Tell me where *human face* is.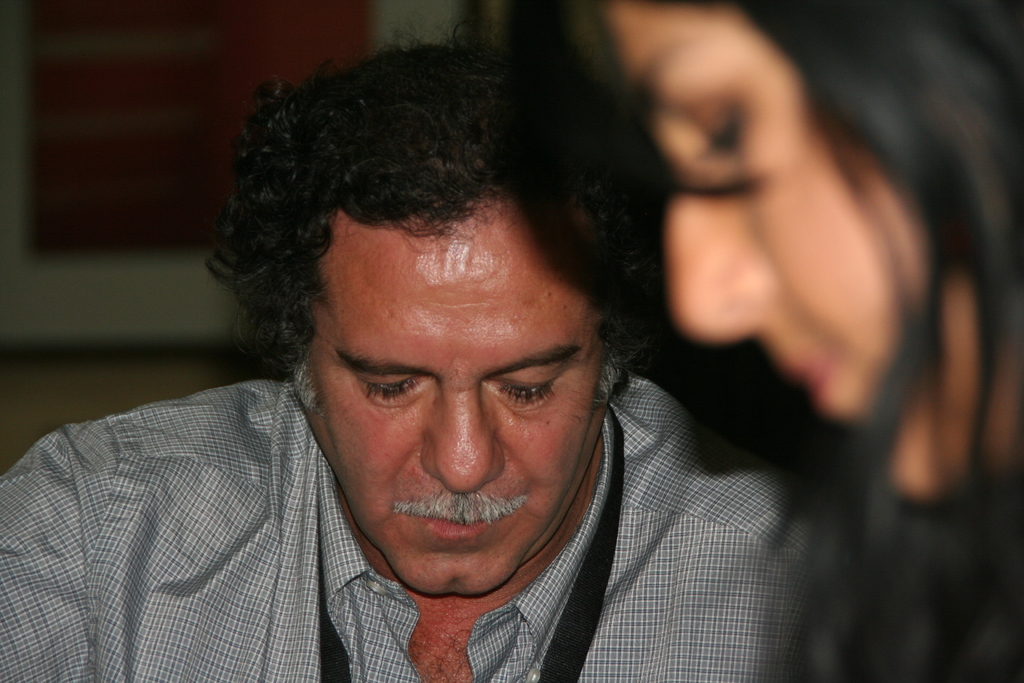
*human face* is at rect(600, 0, 1023, 497).
